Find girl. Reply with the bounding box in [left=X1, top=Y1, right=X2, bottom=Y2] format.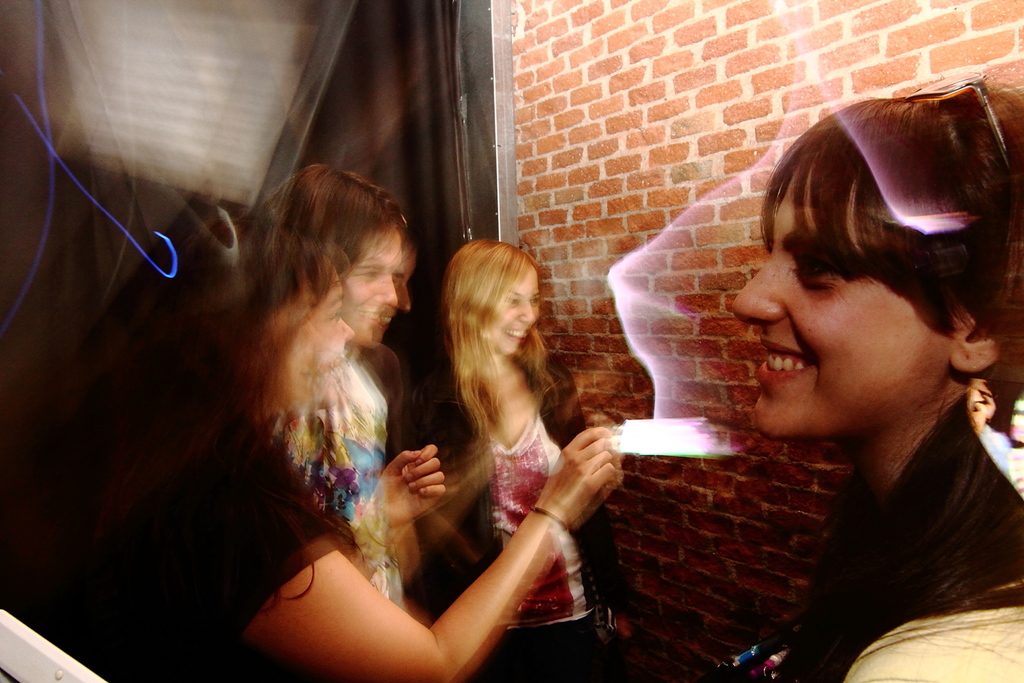
[left=734, top=87, right=1023, bottom=682].
